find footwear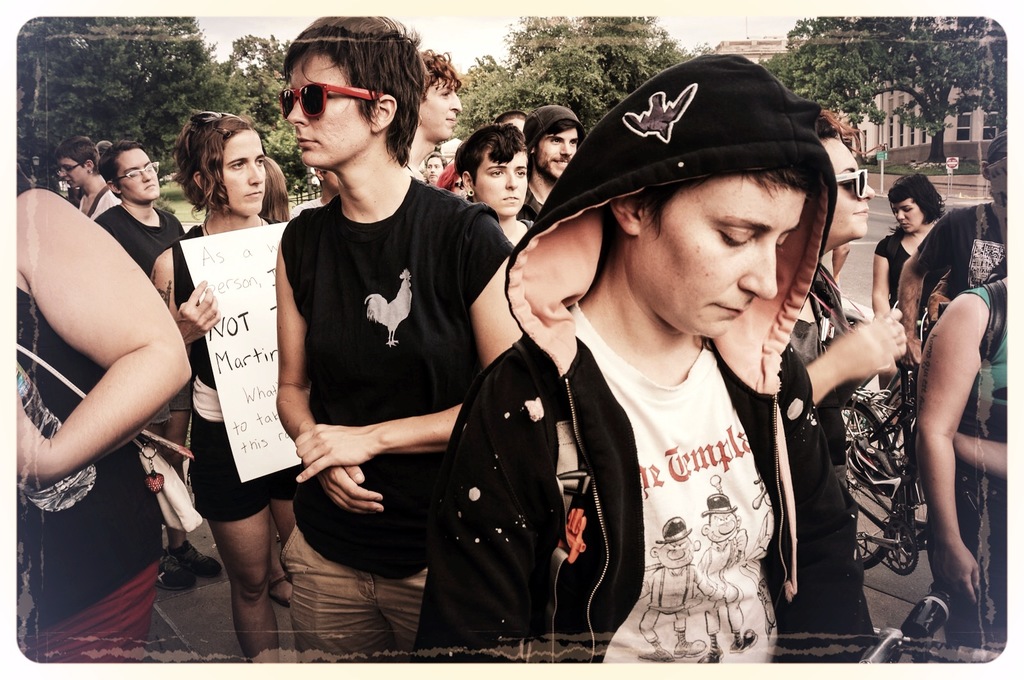
156/553/200/589
